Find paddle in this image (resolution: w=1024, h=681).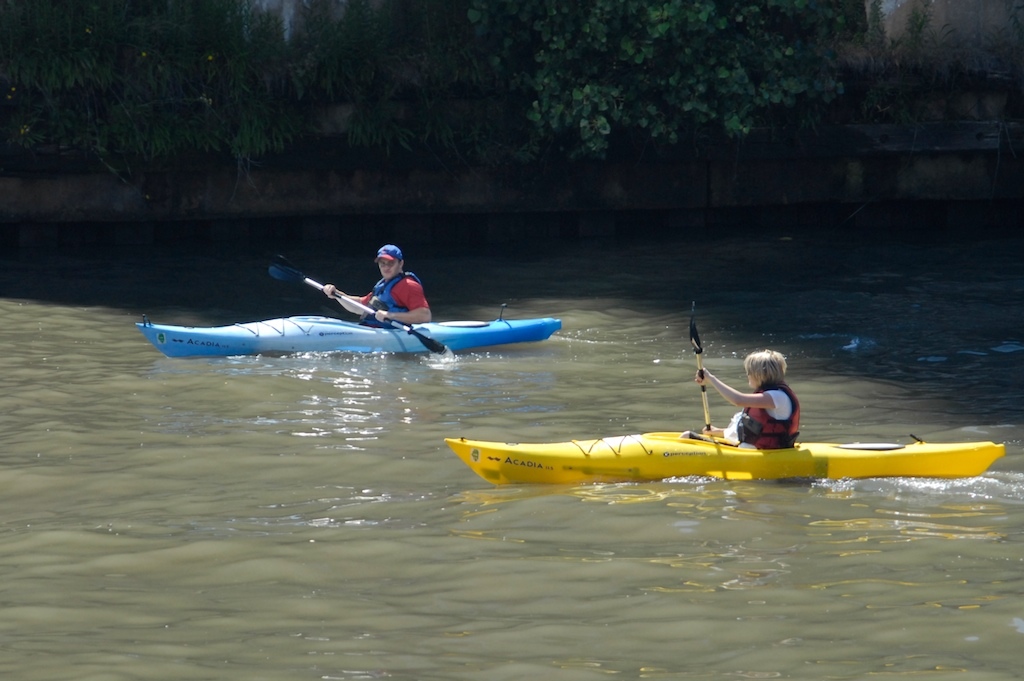
crop(245, 269, 449, 362).
